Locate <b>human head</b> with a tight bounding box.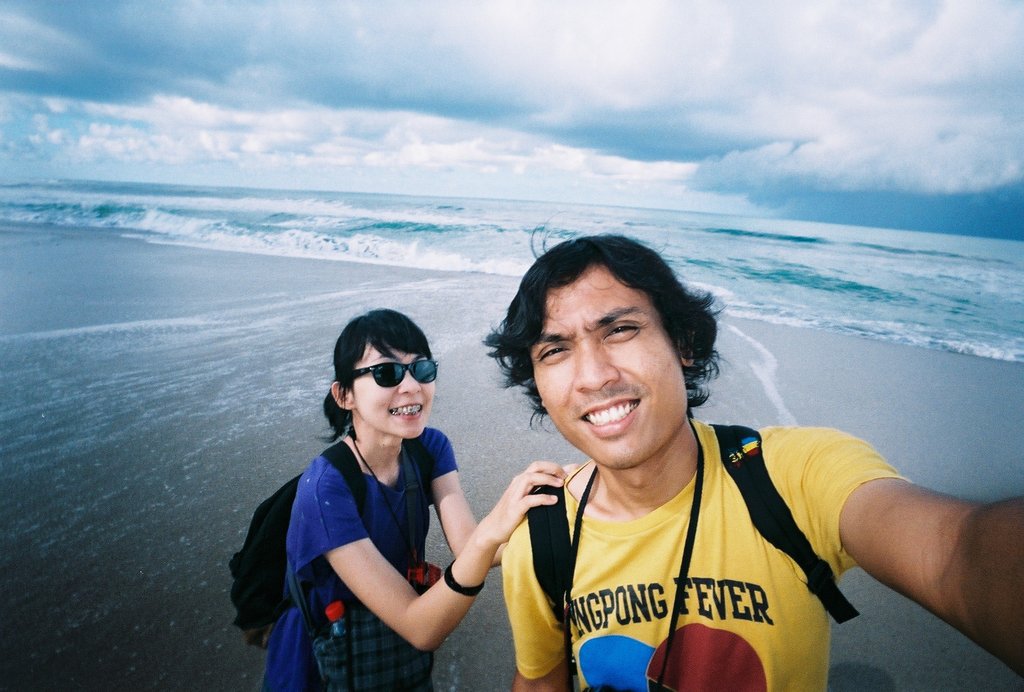
<box>332,306,438,440</box>.
